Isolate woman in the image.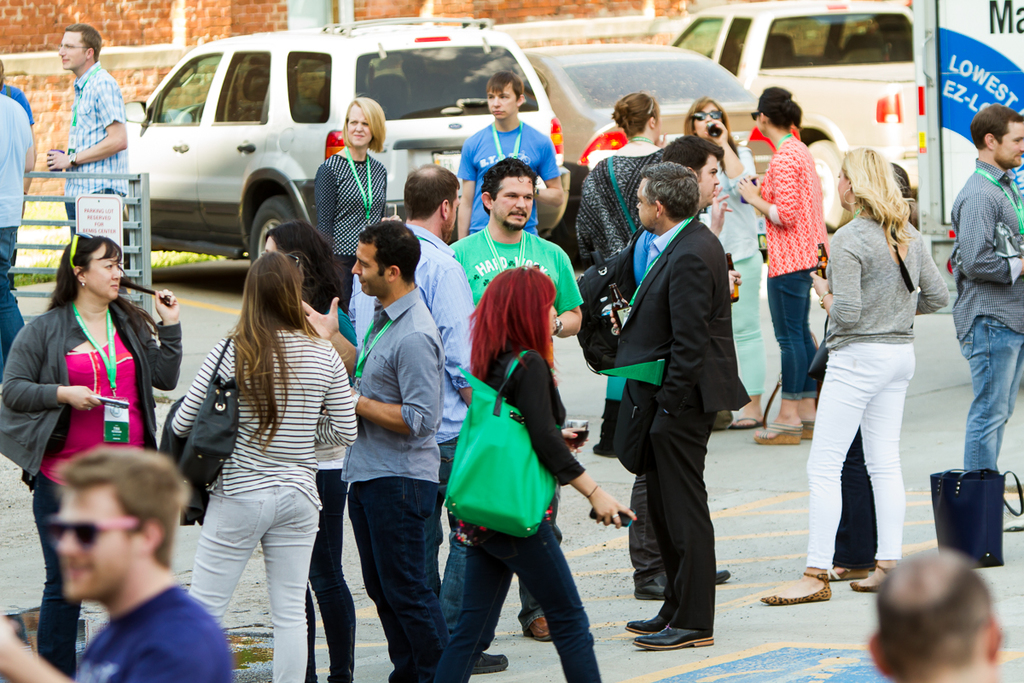
Isolated region: {"x1": 684, "y1": 95, "x2": 767, "y2": 429}.
